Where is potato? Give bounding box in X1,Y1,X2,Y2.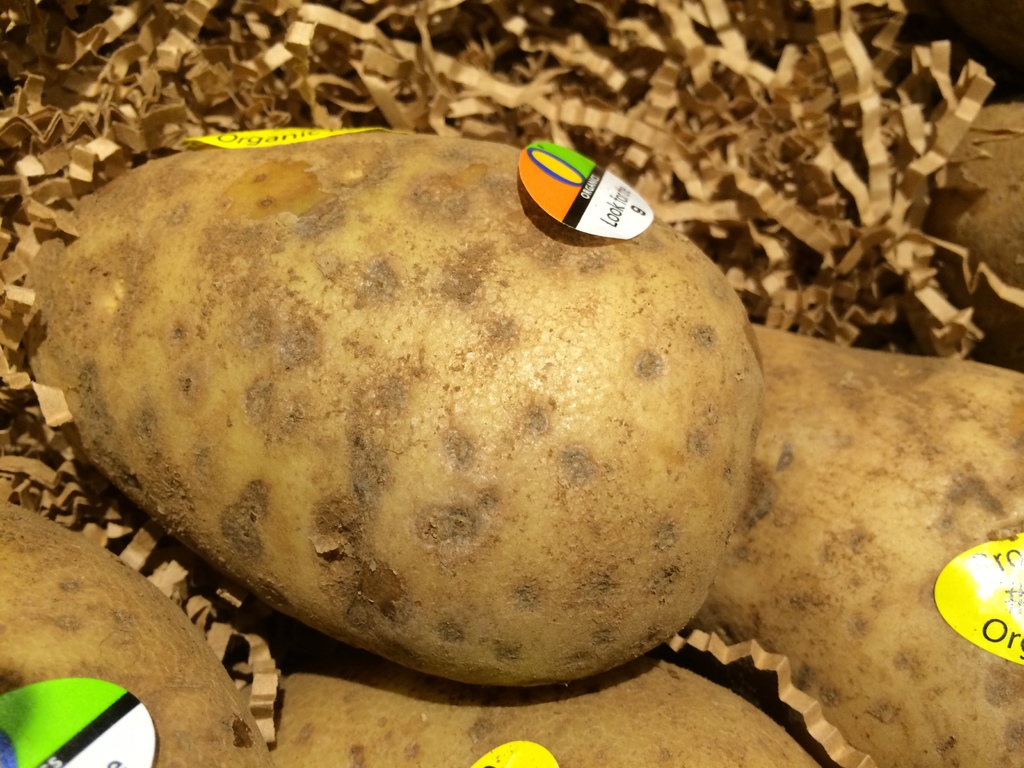
687,319,1023,767.
